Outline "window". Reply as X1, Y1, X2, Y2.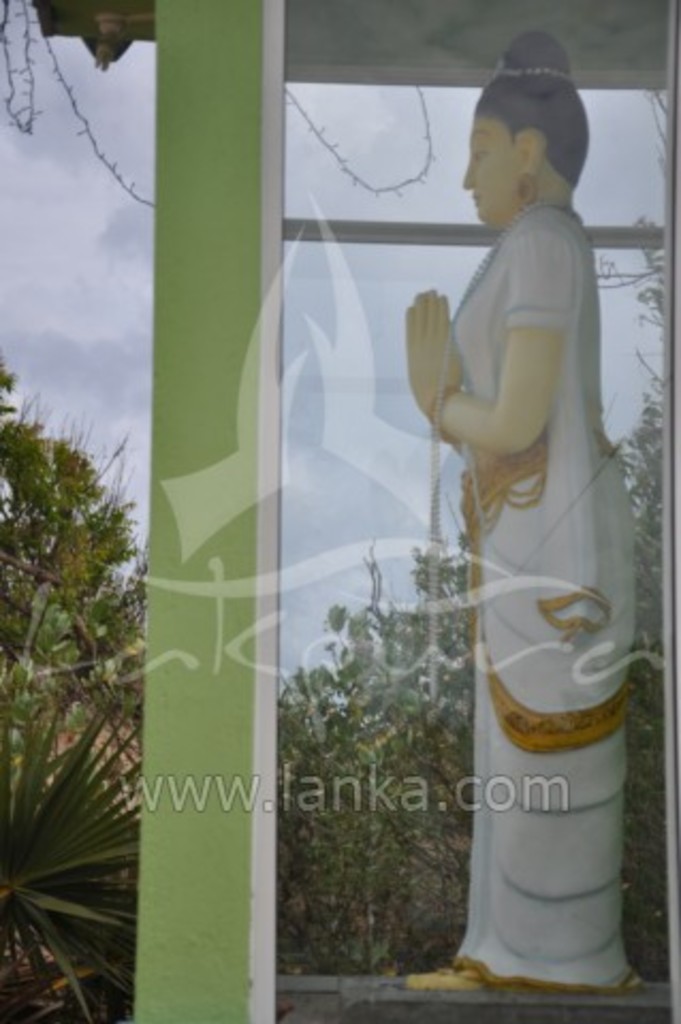
231, 0, 679, 1022.
